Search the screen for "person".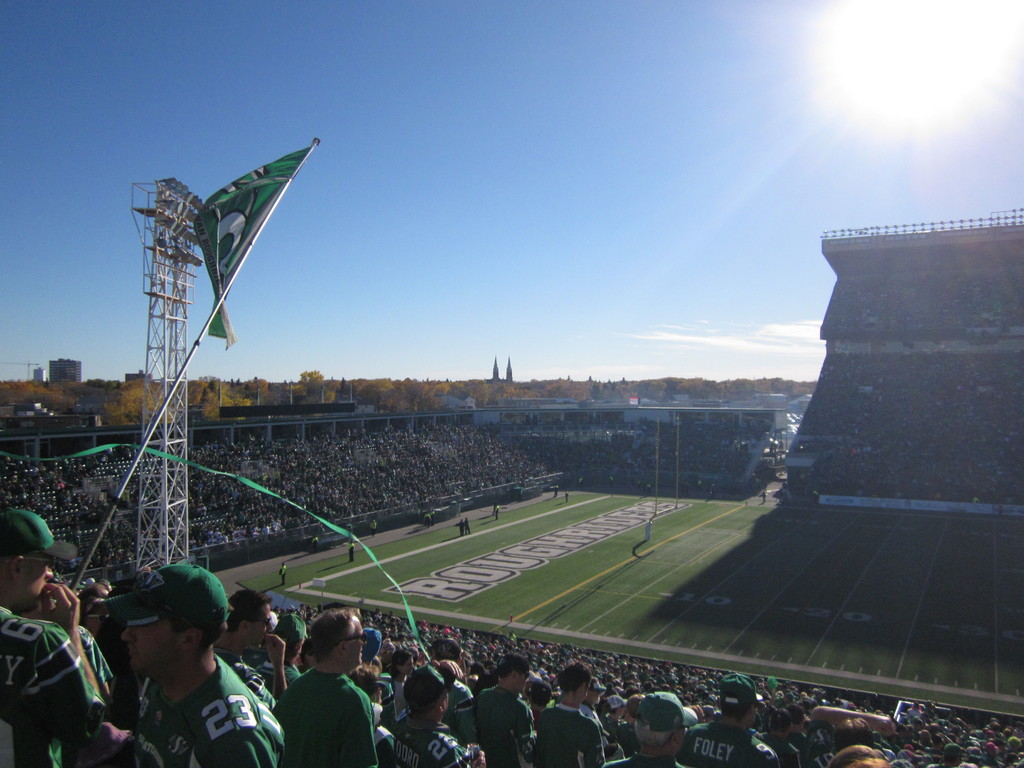
Found at (x1=563, y1=489, x2=571, y2=501).
